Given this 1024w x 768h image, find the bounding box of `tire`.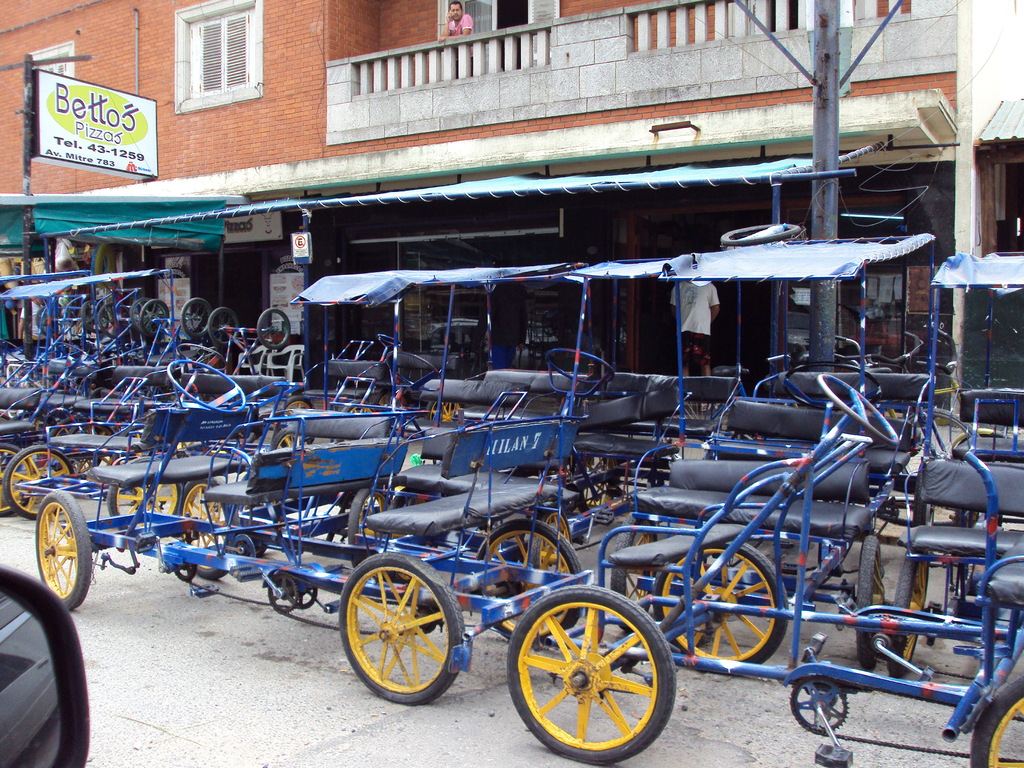
bbox=(182, 476, 230, 580).
